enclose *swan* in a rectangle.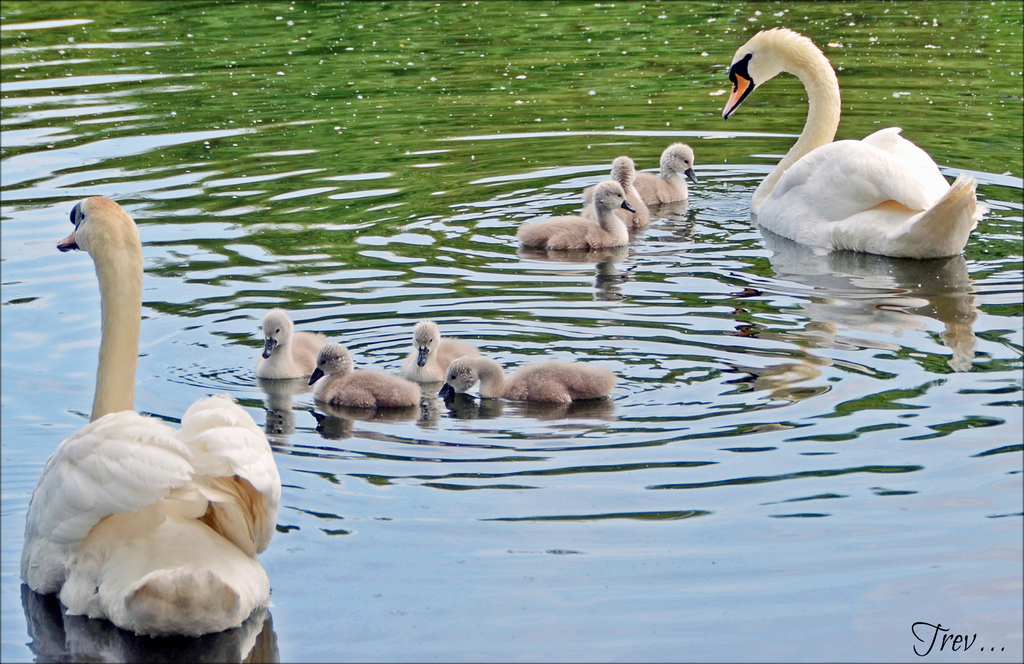
717, 23, 995, 261.
